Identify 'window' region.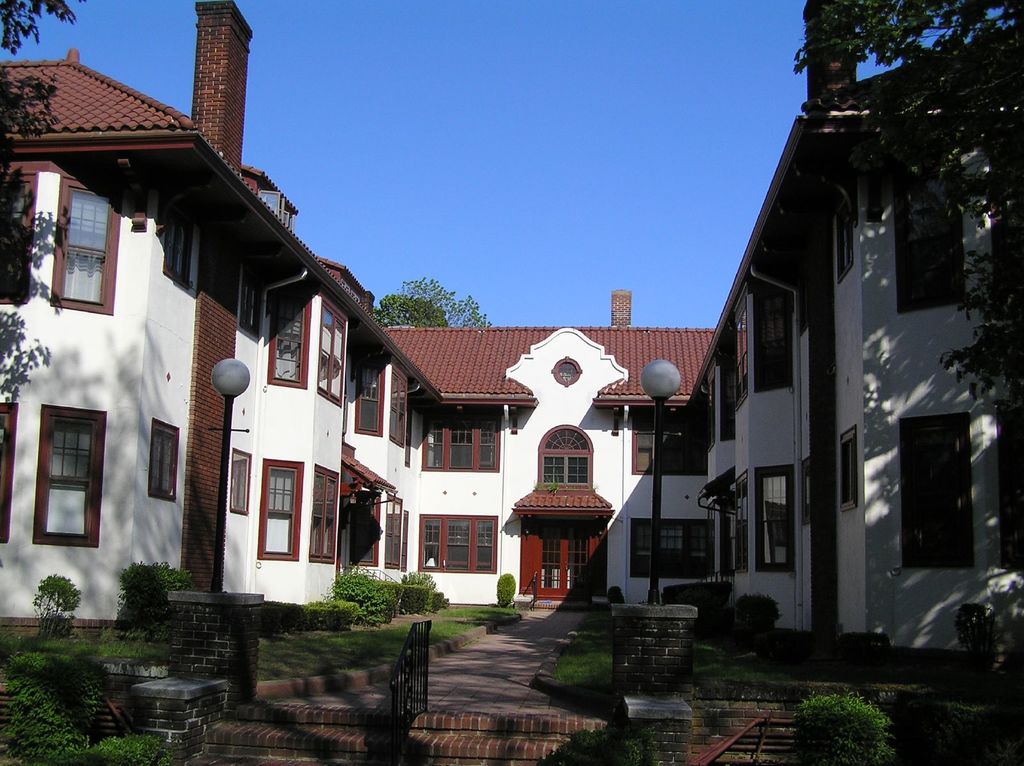
Region: [899, 413, 975, 571].
